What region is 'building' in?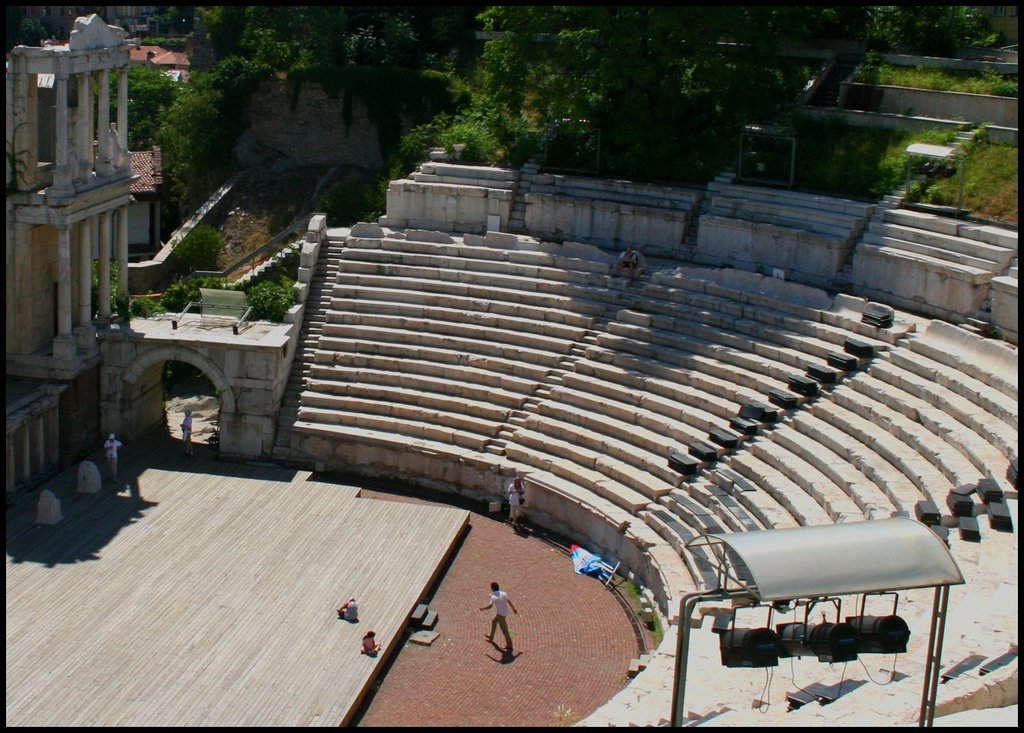
(0,7,141,494).
